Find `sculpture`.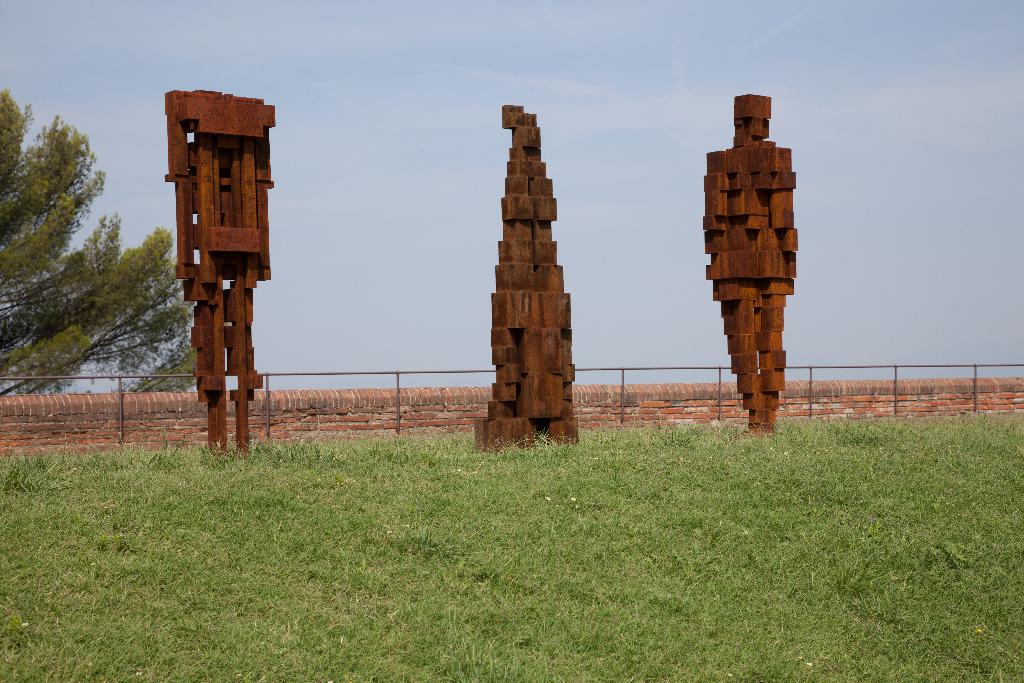
bbox=(701, 91, 790, 422).
